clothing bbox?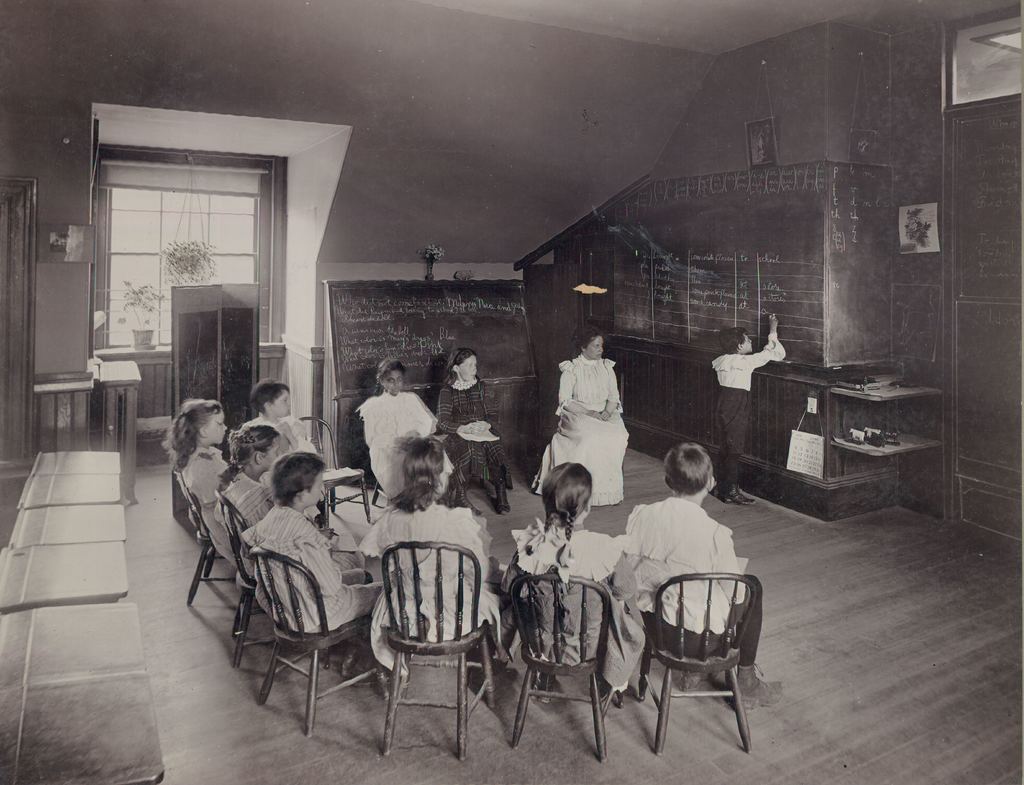
[716,330,776,465]
